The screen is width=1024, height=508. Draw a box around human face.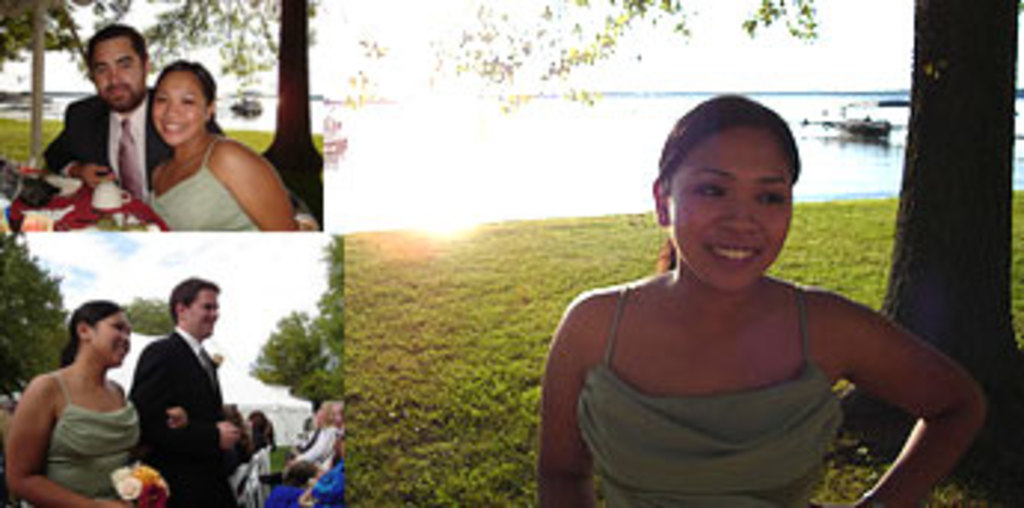
select_region(92, 309, 134, 356).
